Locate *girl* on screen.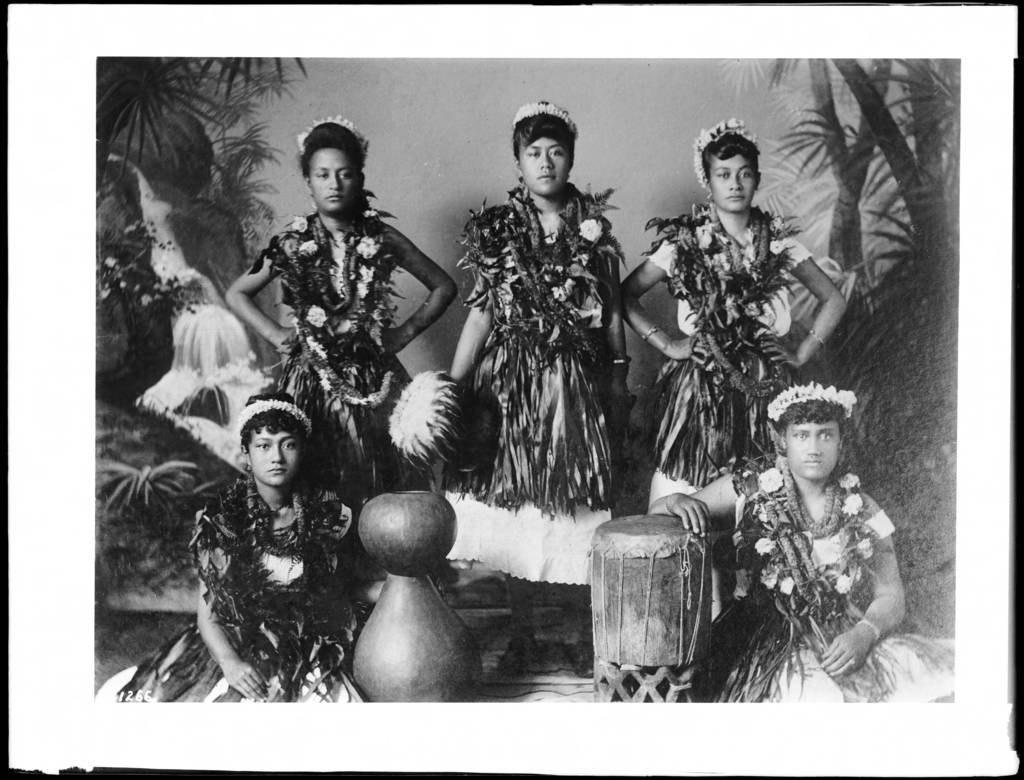
On screen at x1=619, y1=116, x2=848, y2=622.
